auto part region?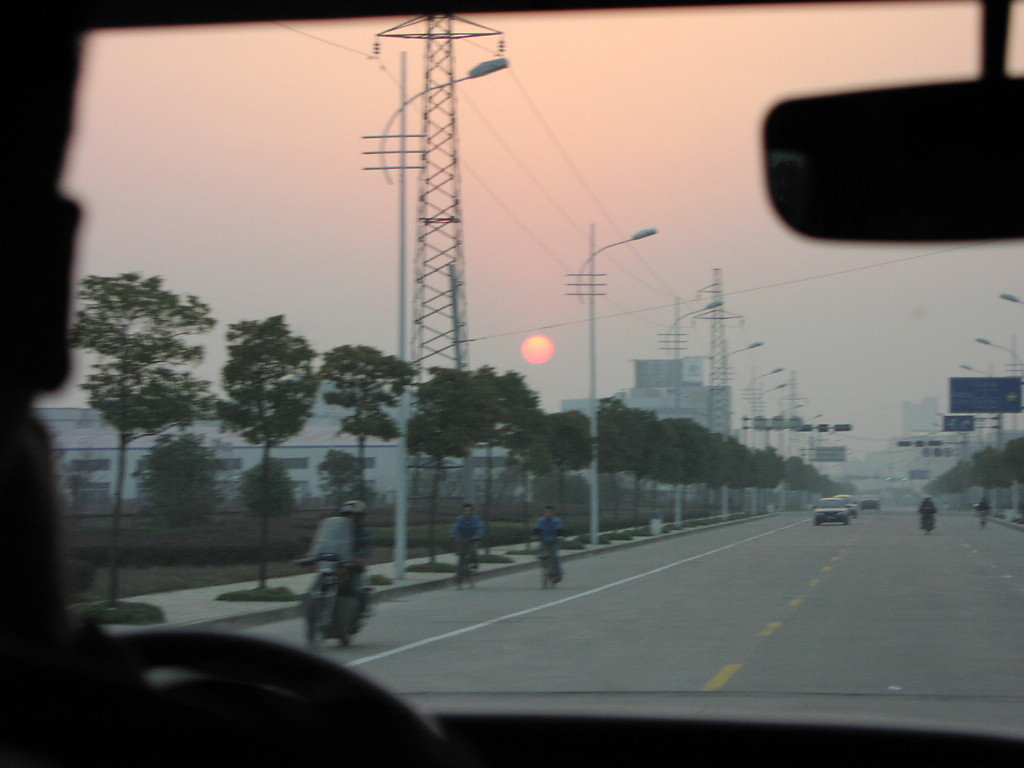
(x1=743, y1=69, x2=978, y2=238)
